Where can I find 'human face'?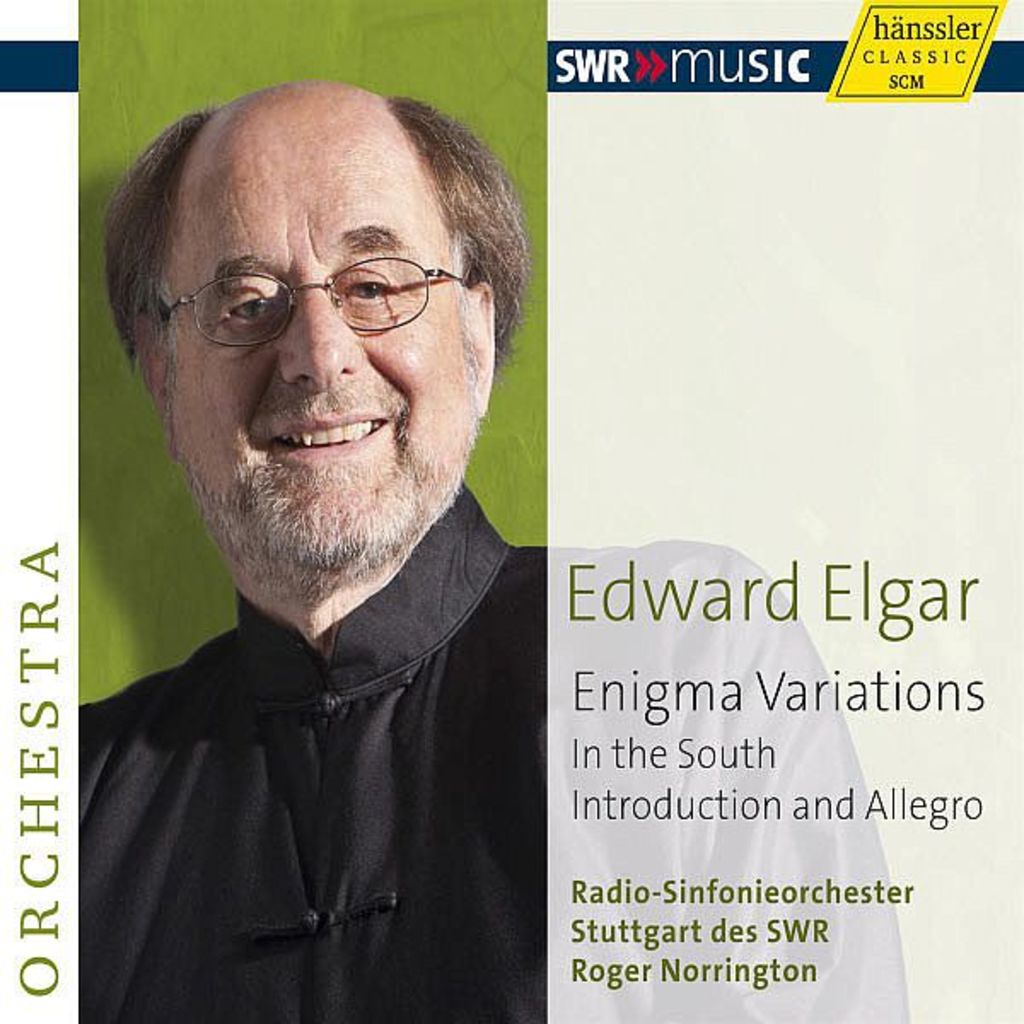
You can find it at [172,138,483,570].
